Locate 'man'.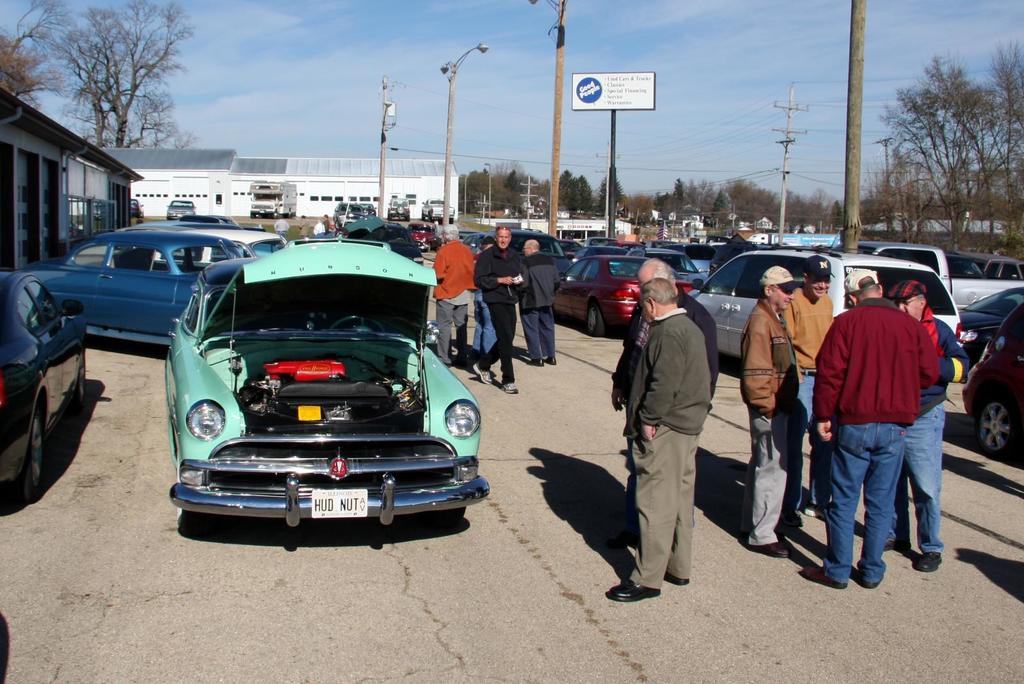
Bounding box: x1=811, y1=273, x2=942, y2=590.
